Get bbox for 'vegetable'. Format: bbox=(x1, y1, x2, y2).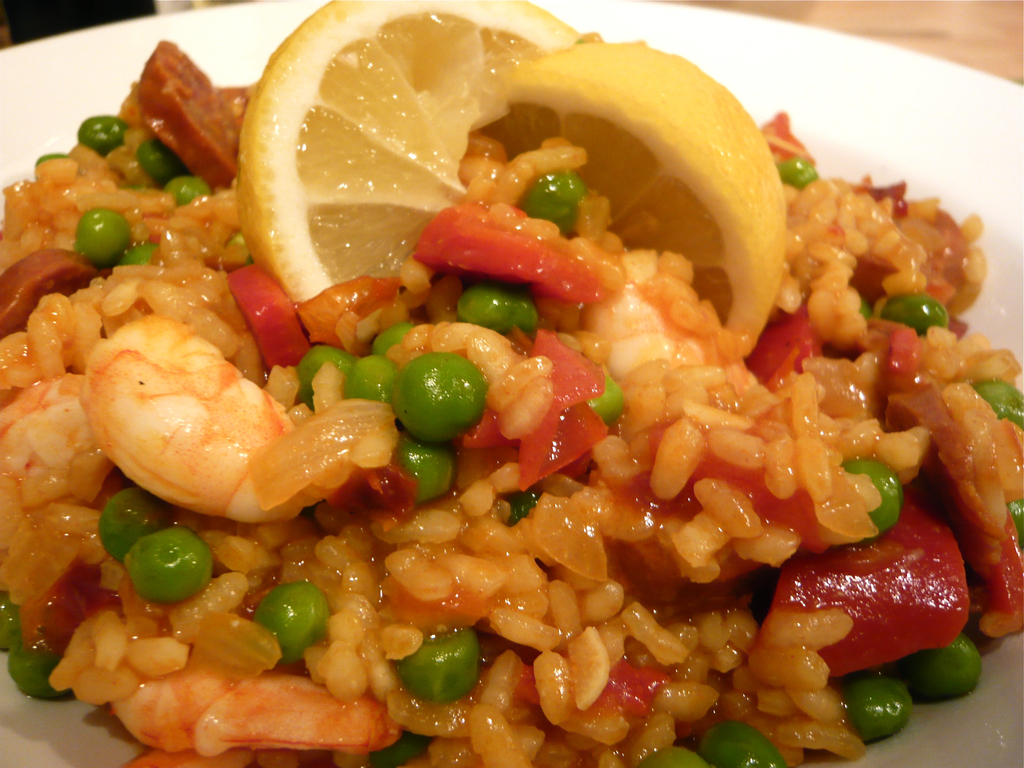
bbox=(0, 593, 20, 654).
